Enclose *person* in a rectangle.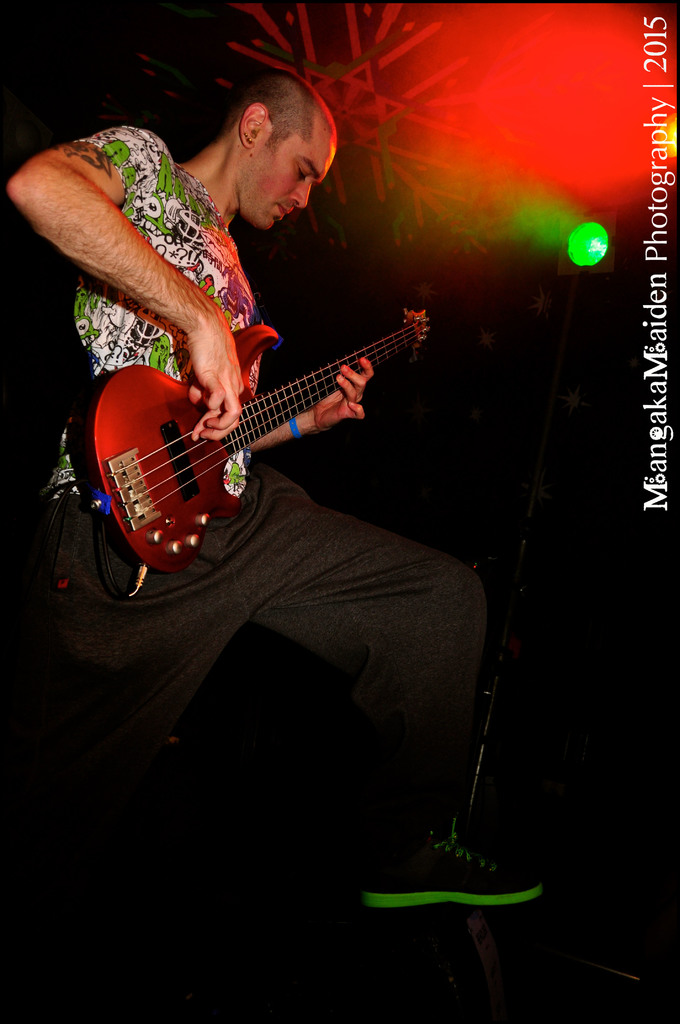
region(0, 61, 552, 1004).
